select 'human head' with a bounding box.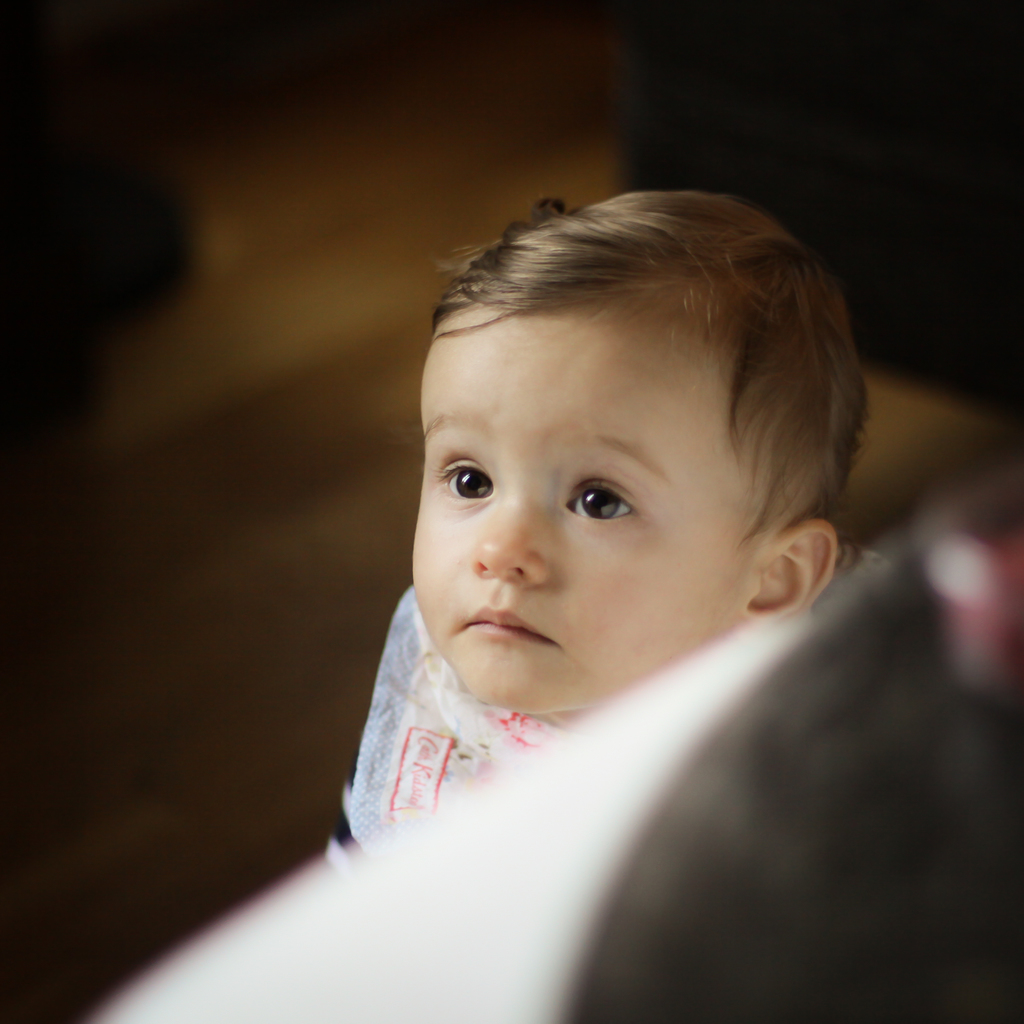
BBox(377, 182, 867, 705).
